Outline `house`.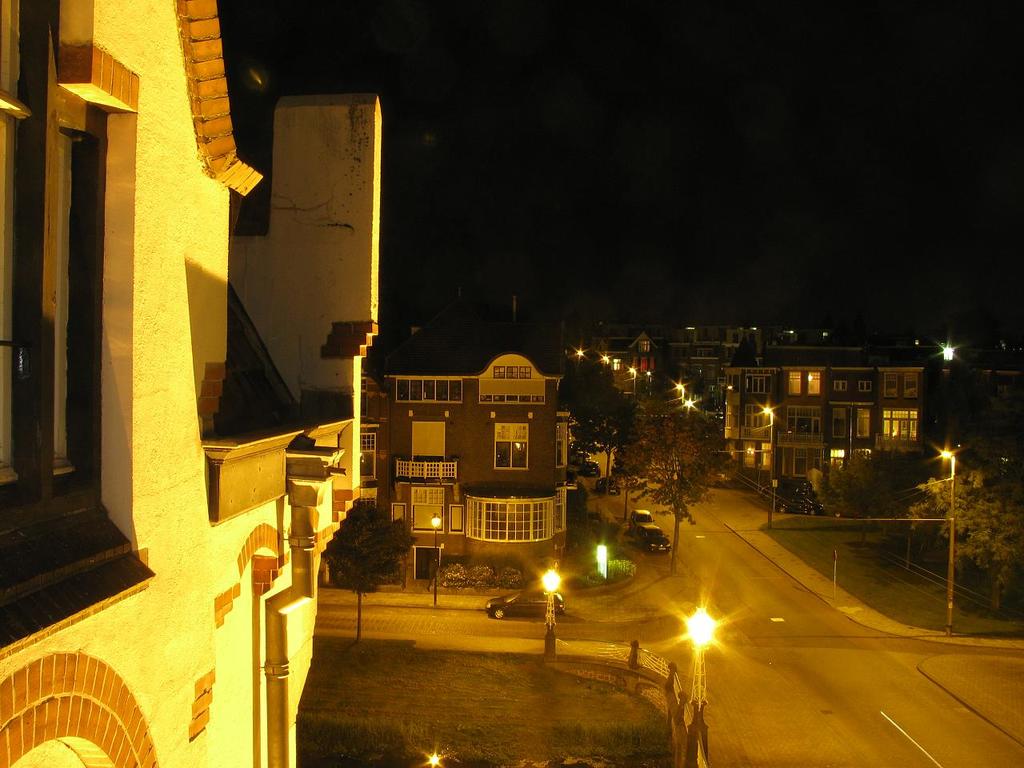
Outline: [left=354, top=346, right=583, bottom=586].
